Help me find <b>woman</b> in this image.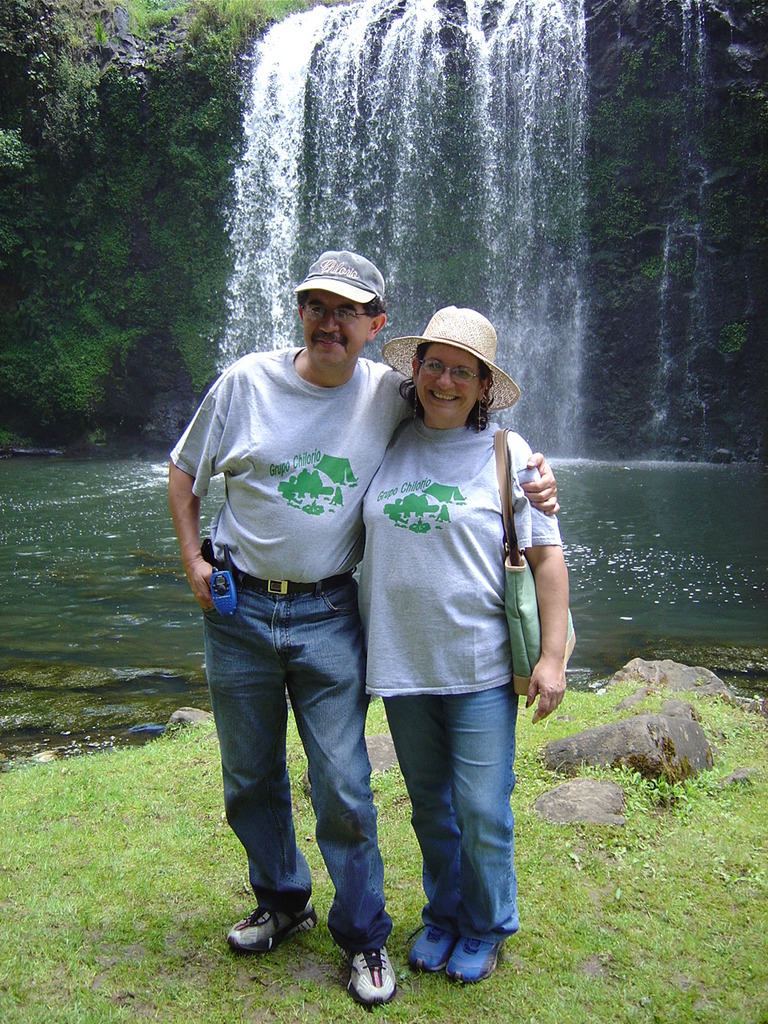
Found it: x1=334, y1=300, x2=553, y2=968.
